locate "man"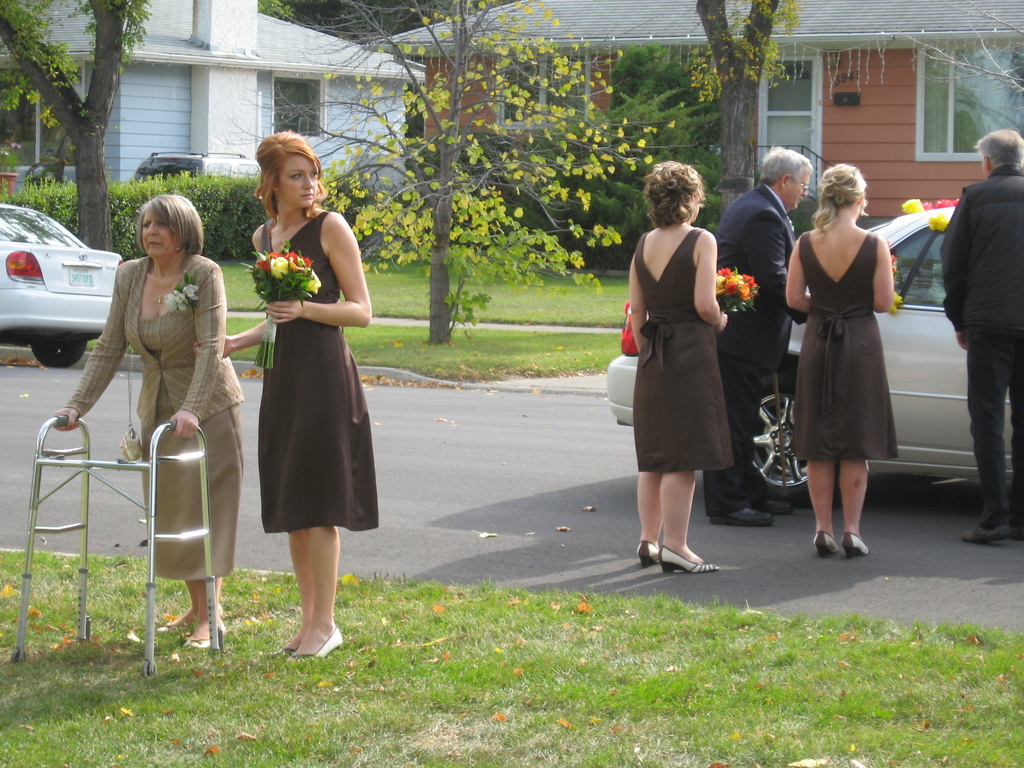
bbox=[938, 111, 1023, 548]
